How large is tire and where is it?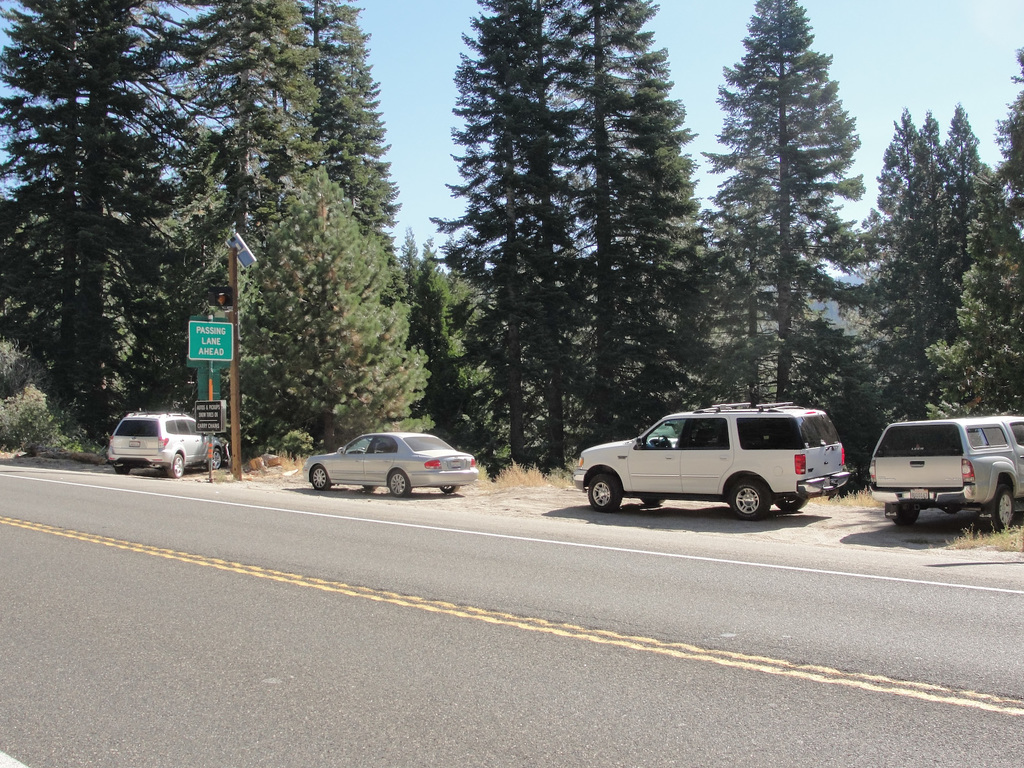
Bounding box: <bbox>776, 497, 805, 510</bbox>.
